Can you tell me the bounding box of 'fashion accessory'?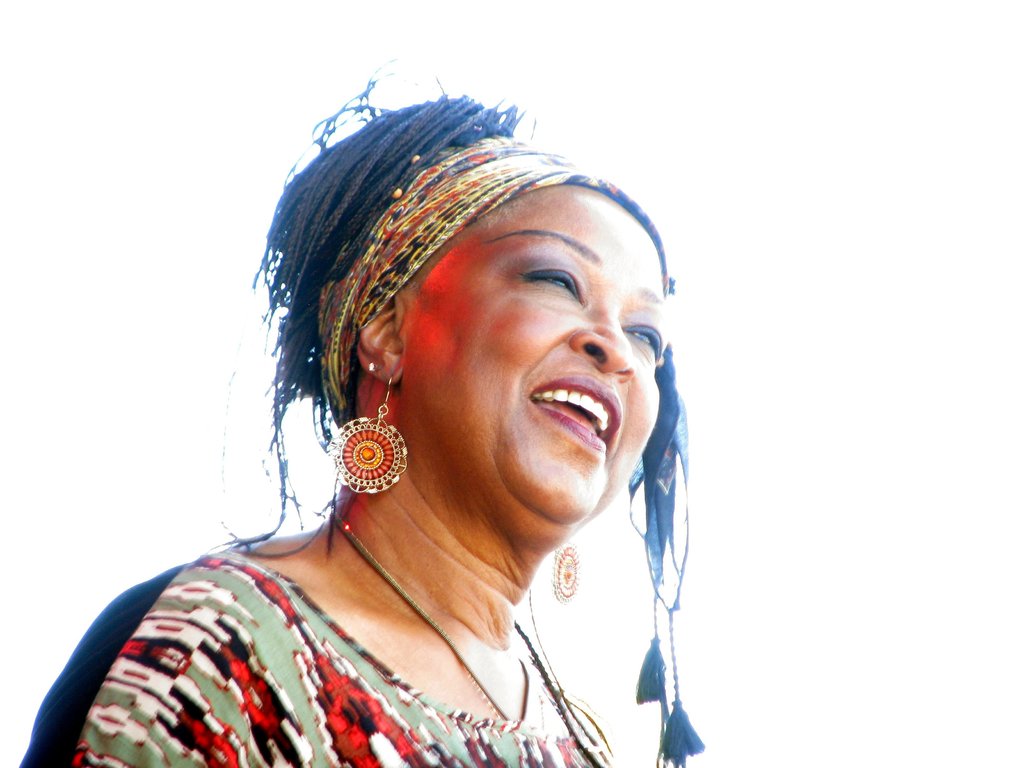
(328,376,410,495).
